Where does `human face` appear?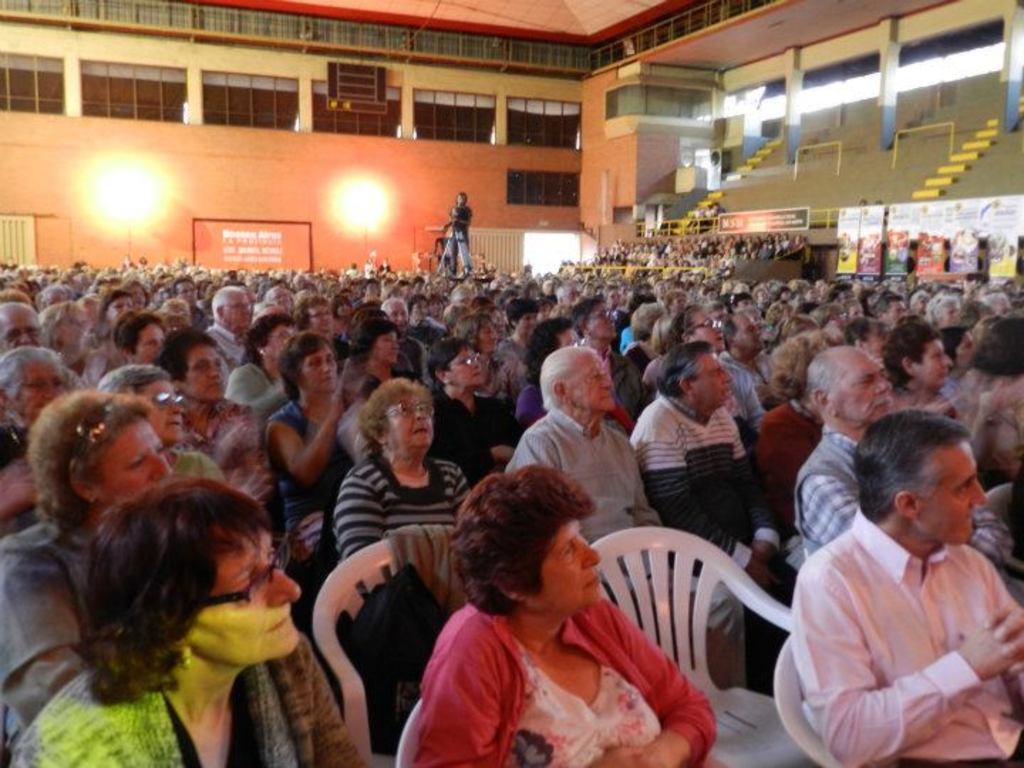
Appears at 447, 343, 482, 388.
